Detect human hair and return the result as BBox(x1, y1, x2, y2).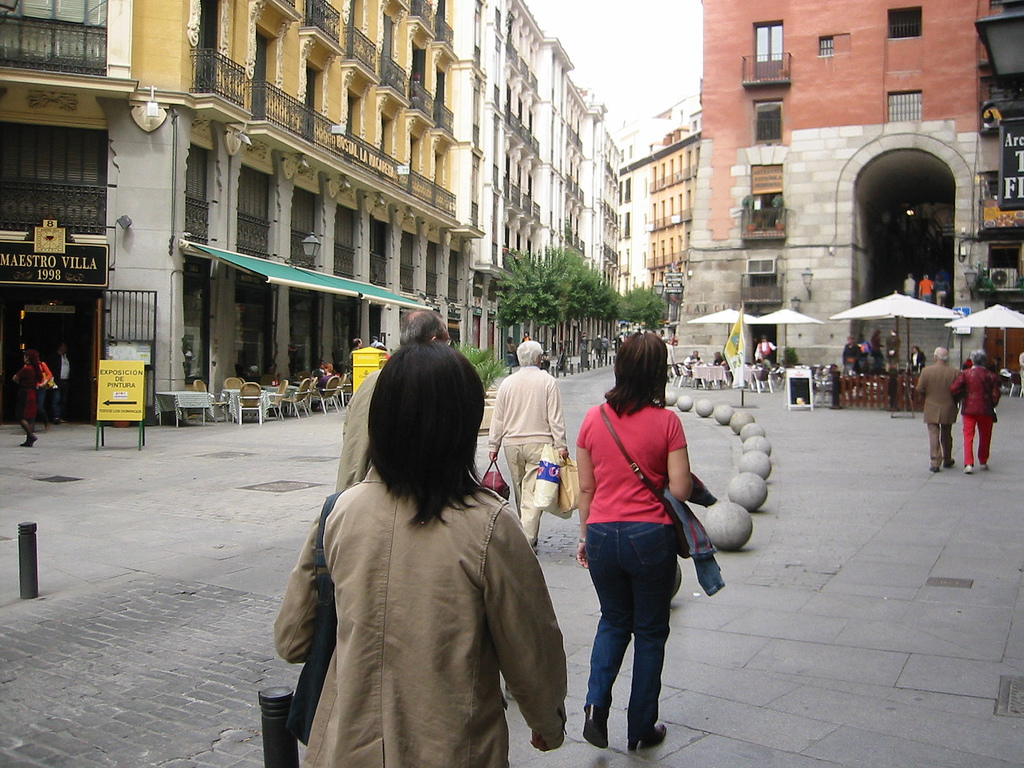
BBox(389, 309, 455, 357).
